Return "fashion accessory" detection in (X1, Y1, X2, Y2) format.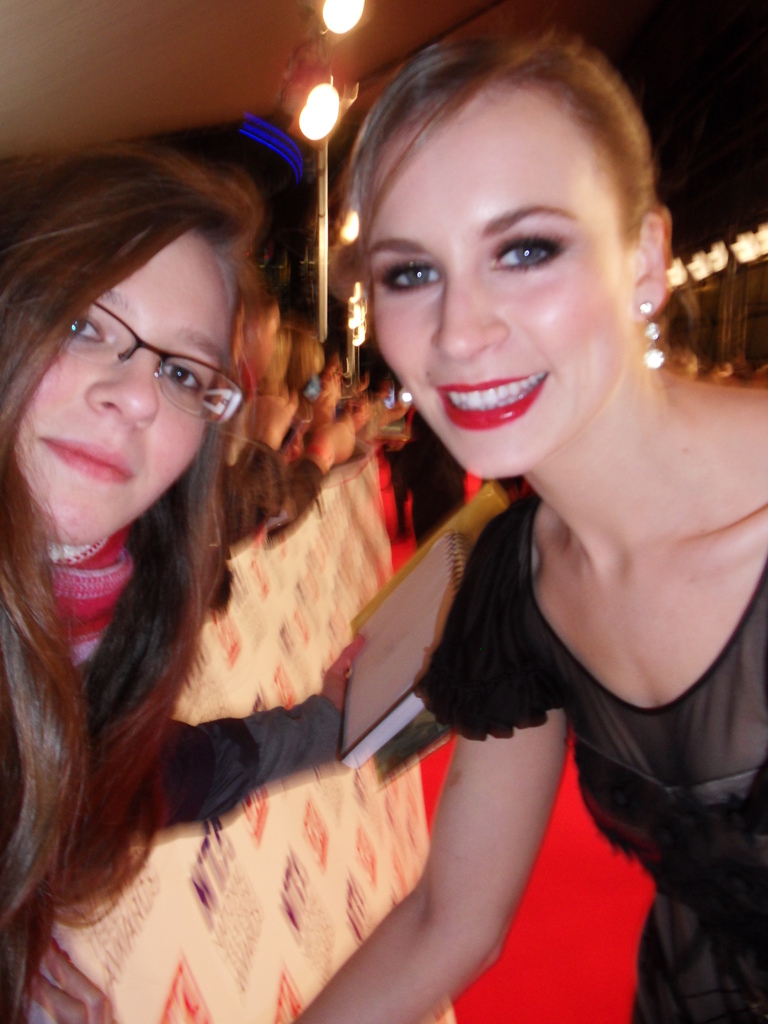
(638, 297, 668, 374).
